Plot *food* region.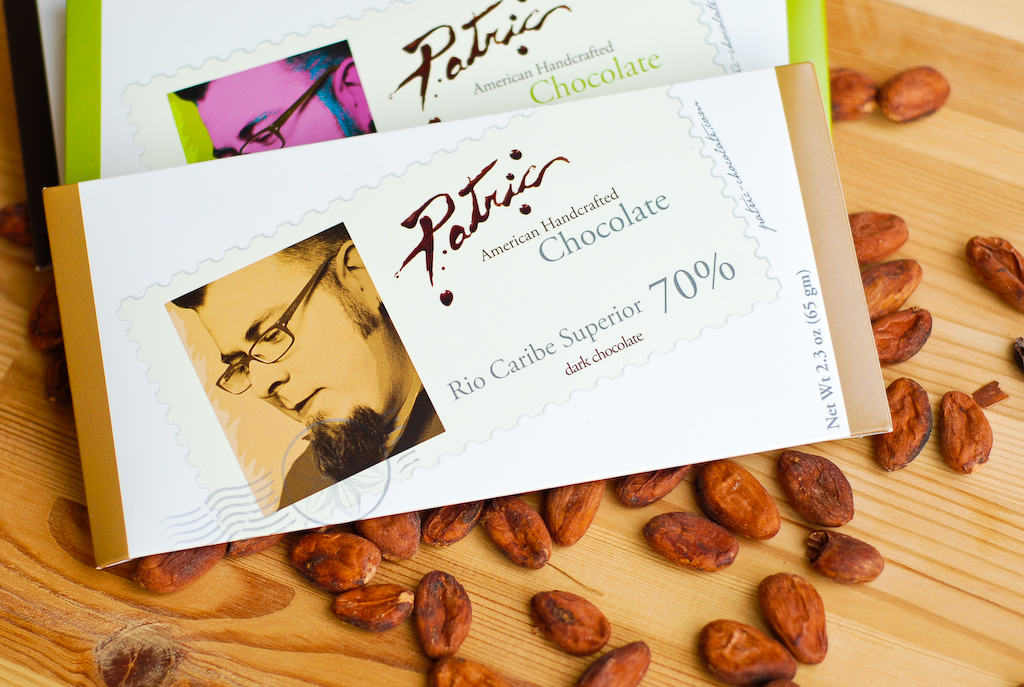
Plotted at <box>617,461,694,512</box>.
